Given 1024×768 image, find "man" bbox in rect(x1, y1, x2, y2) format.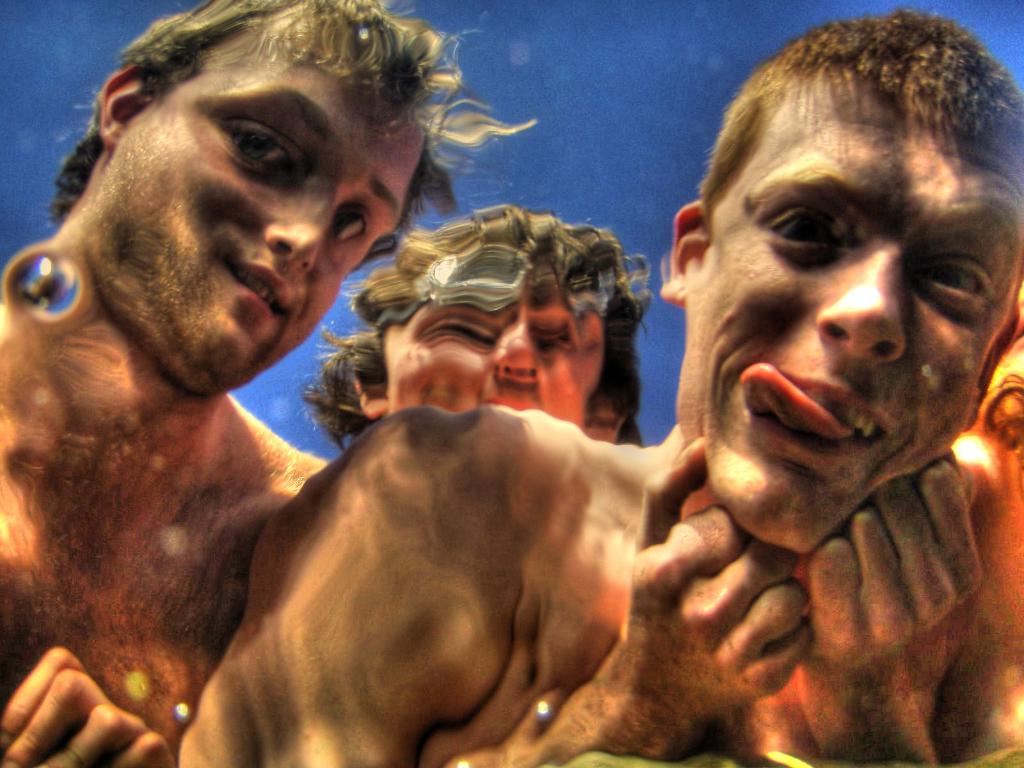
rect(0, 0, 541, 767).
